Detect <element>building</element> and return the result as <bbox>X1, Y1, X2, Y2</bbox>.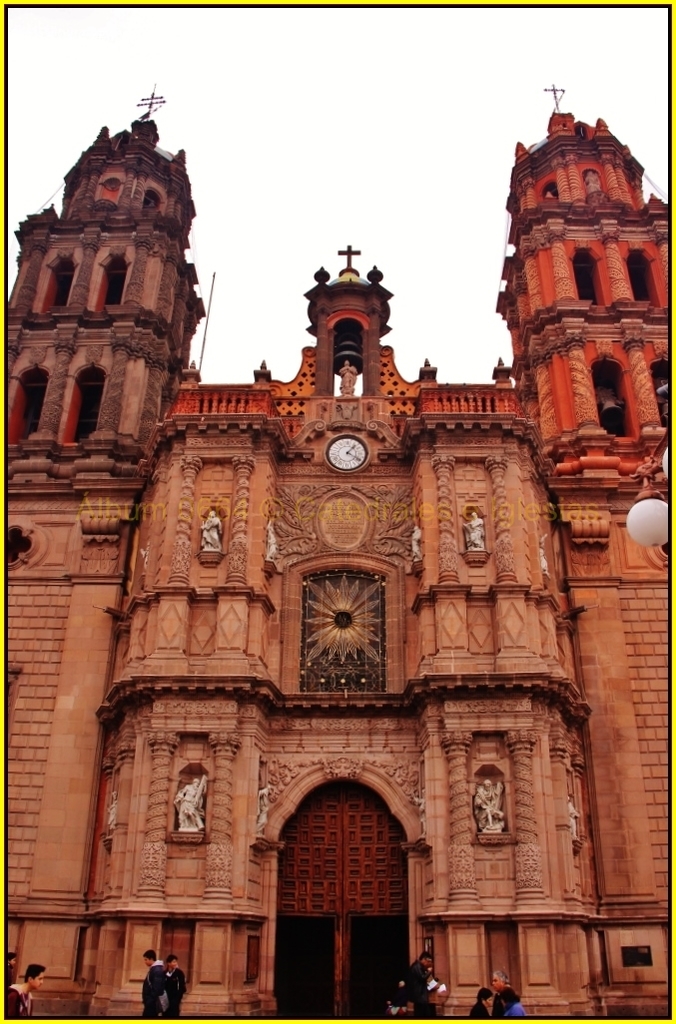
<bbox>5, 81, 671, 1019</bbox>.
